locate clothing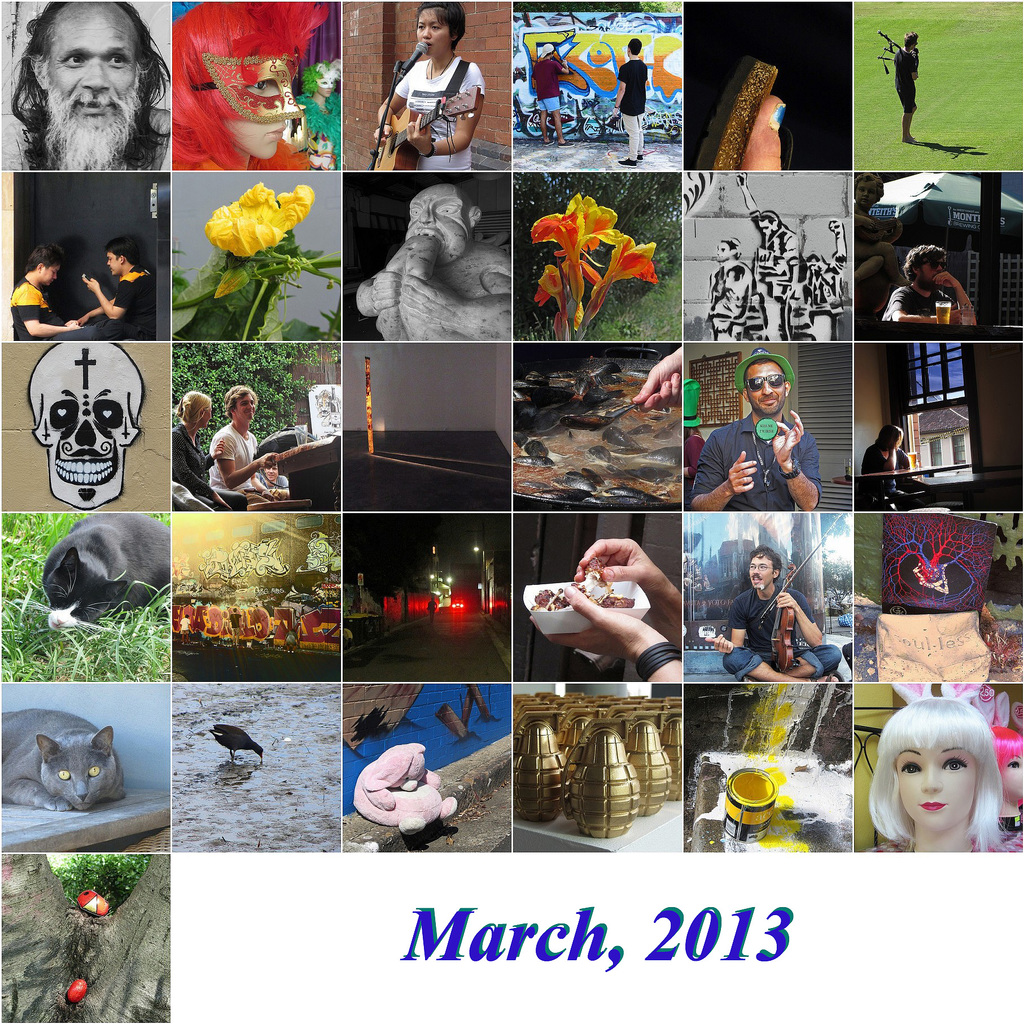
228, 612, 241, 634
